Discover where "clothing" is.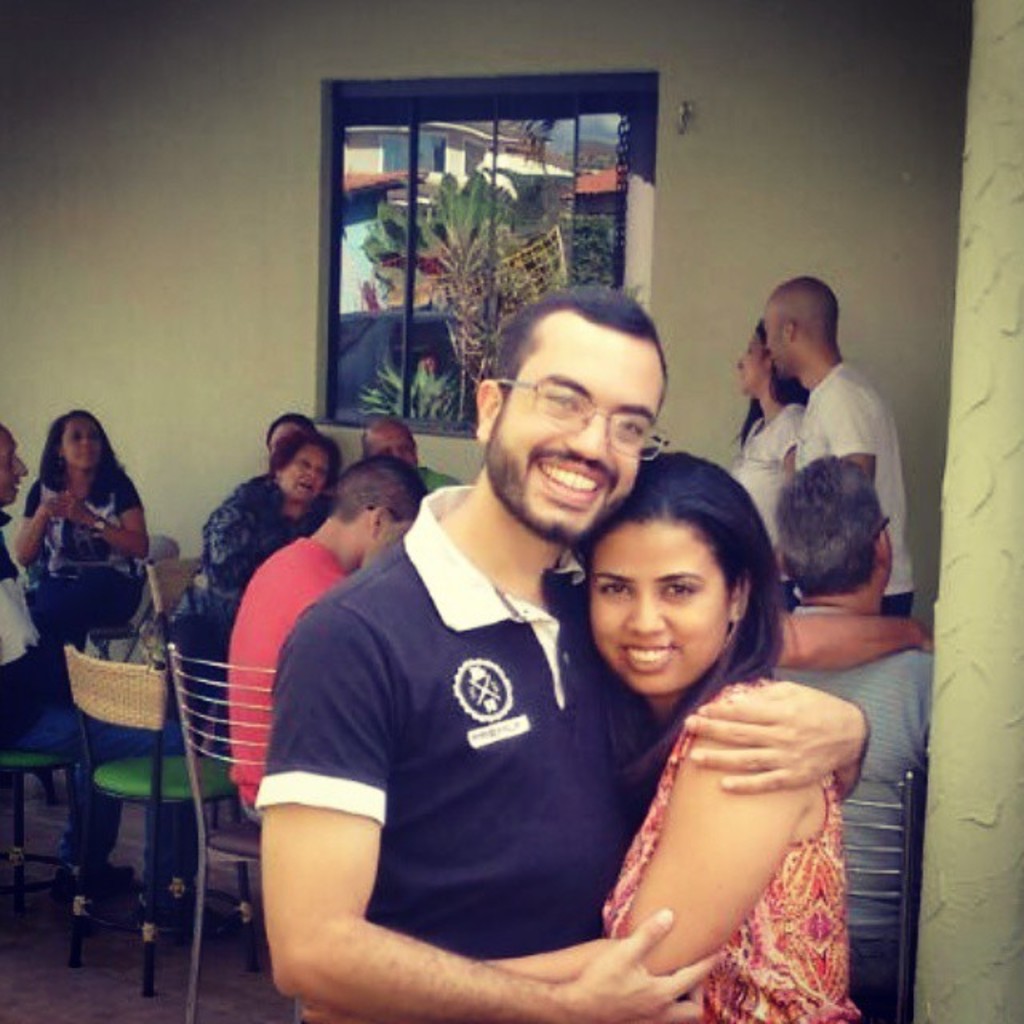
Discovered at {"x1": 0, "y1": 501, "x2": 211, "y2": 894}.
